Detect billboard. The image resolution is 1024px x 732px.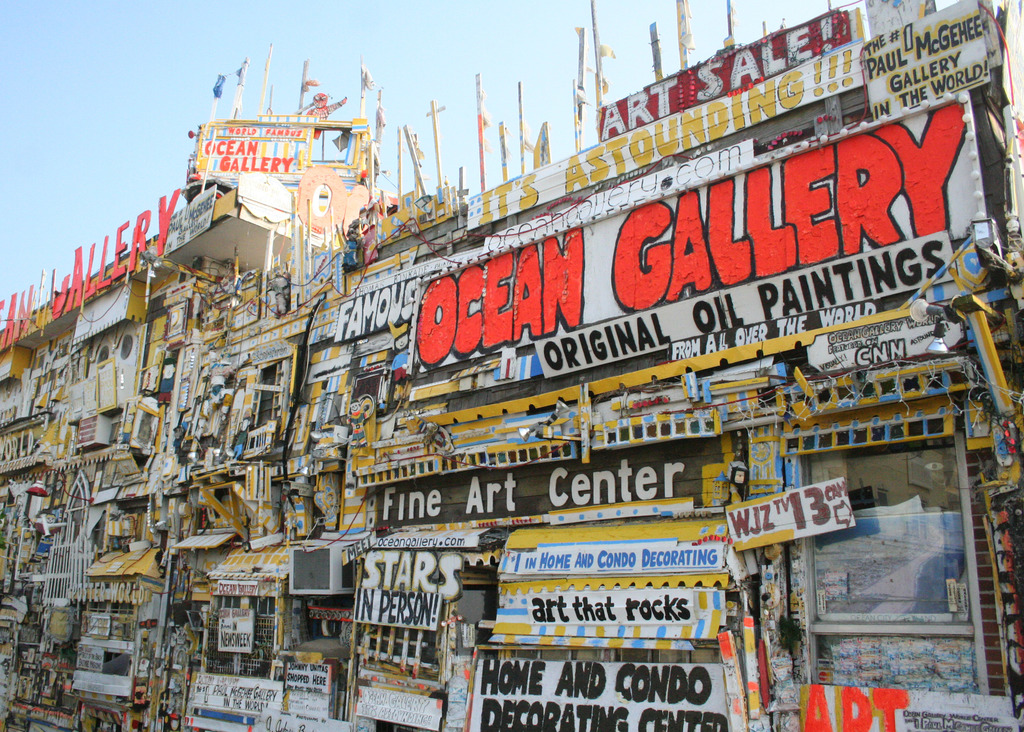
372, 430, 719, 530.
